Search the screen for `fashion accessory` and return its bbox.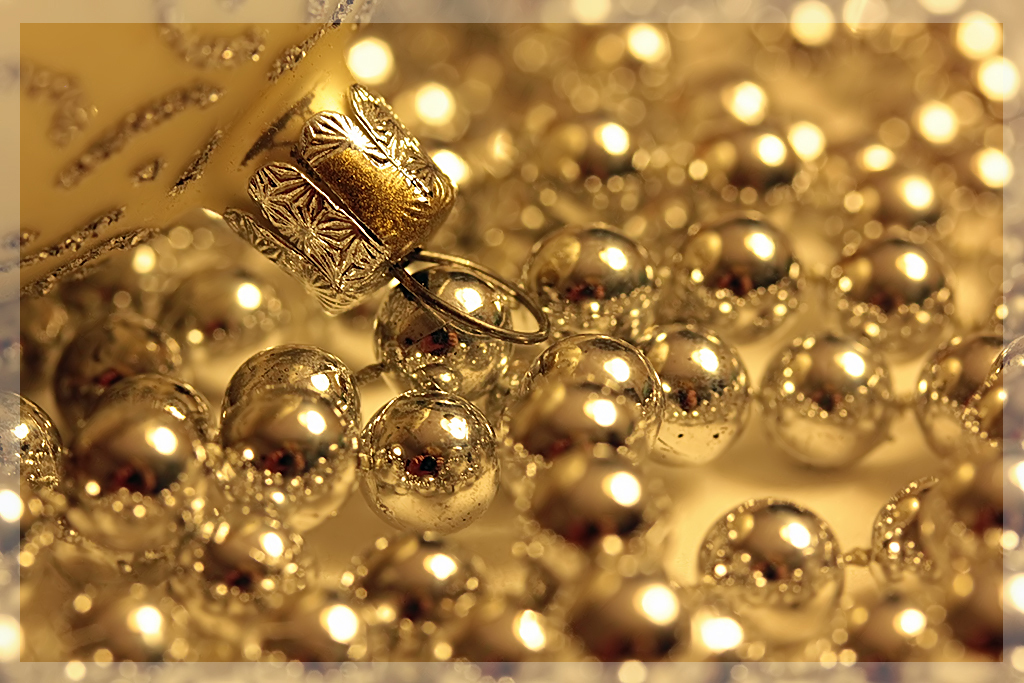
Found: box(0, 0, 1023, 682).
